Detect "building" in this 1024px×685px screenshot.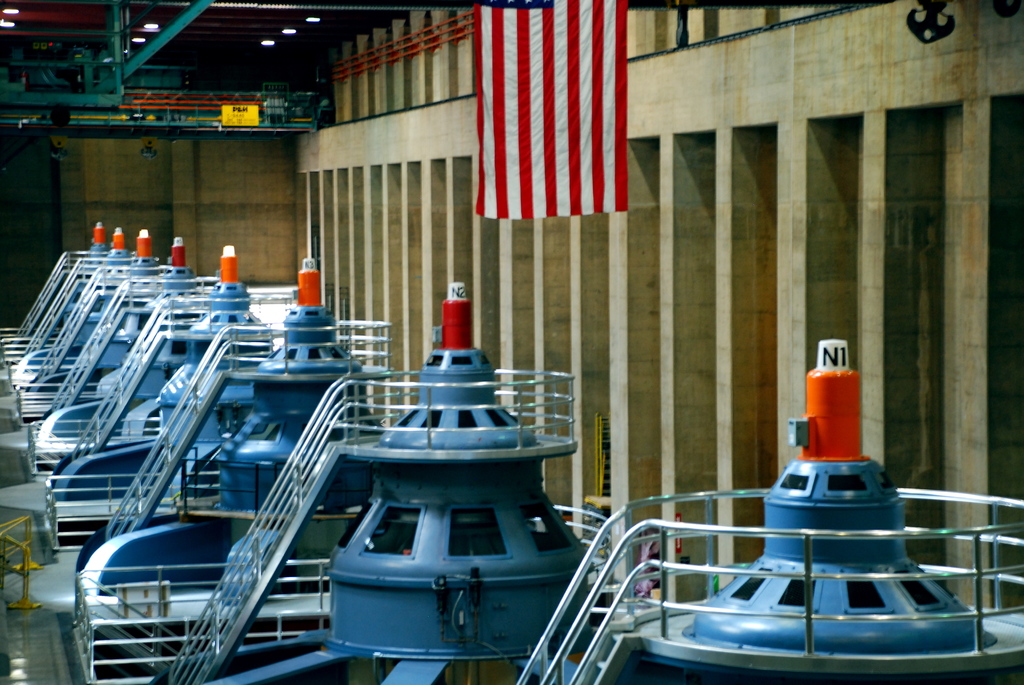
Detection: <bbox>0, 0, 1023, 684</bbox>.
